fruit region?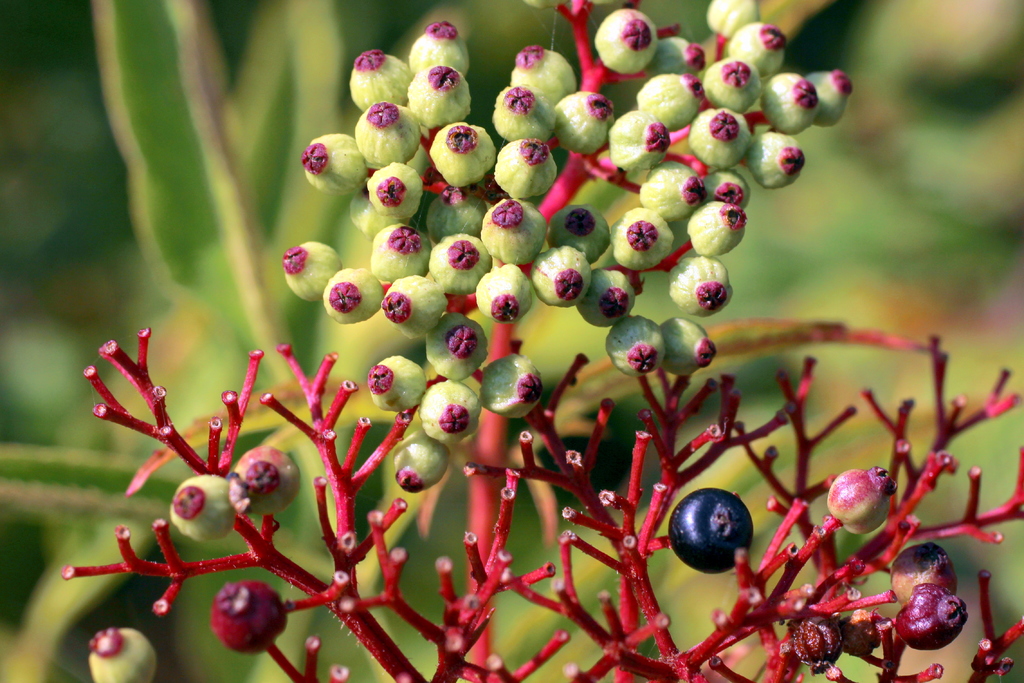
828, 475, 909, 551
